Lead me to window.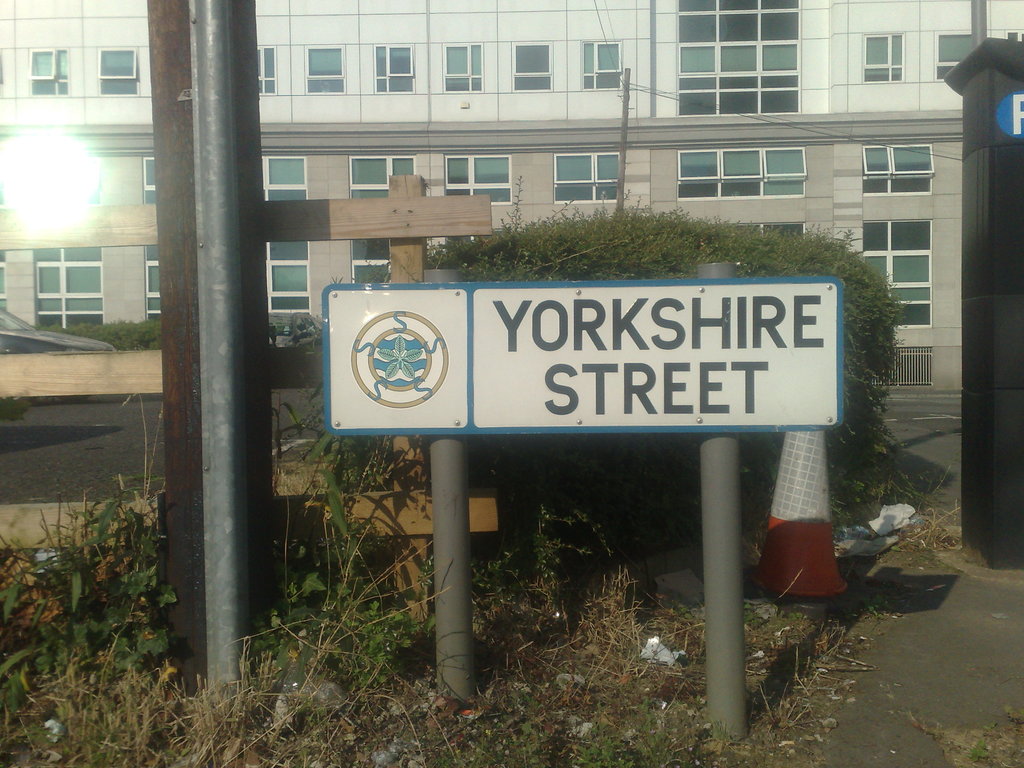
Lead to {"x1": 862, "y1": 33, "x2": 900, "y2": 81}.
